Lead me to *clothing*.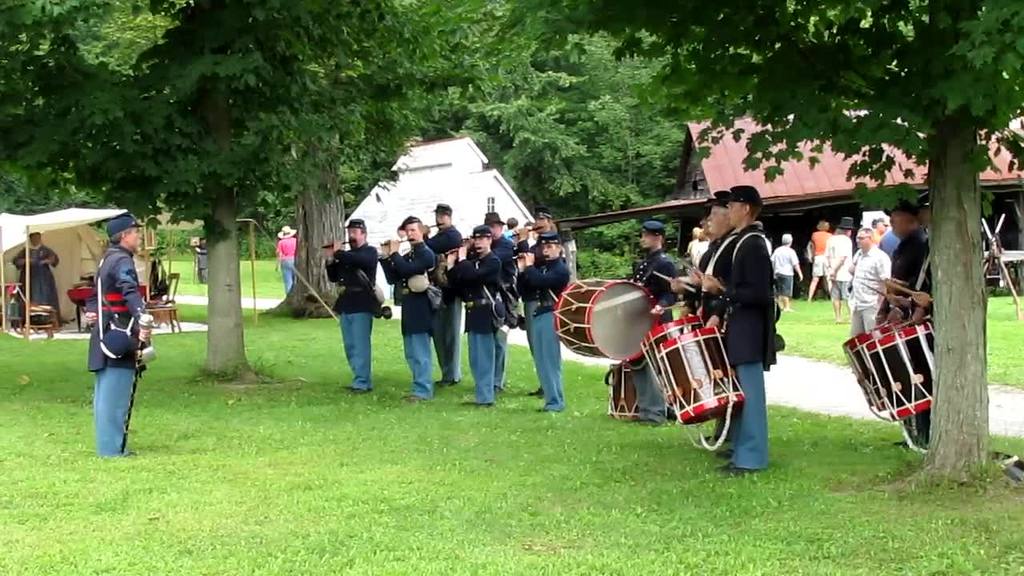
Lead to (left=628, top=249, right=677, bottom=420).
